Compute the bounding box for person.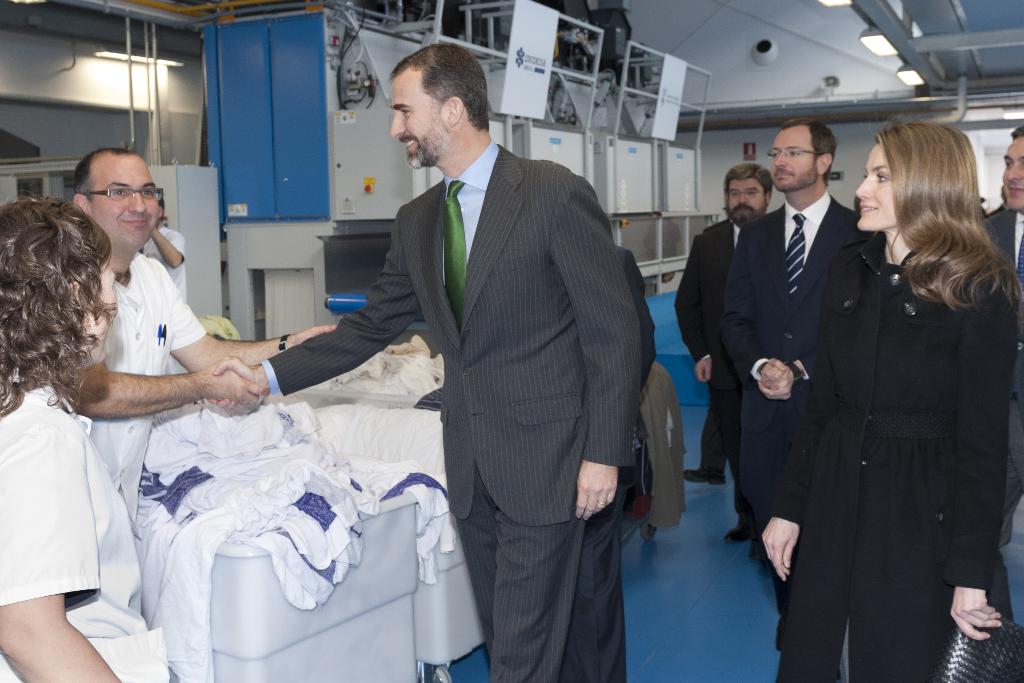
region(672, 163, 774, 543).
